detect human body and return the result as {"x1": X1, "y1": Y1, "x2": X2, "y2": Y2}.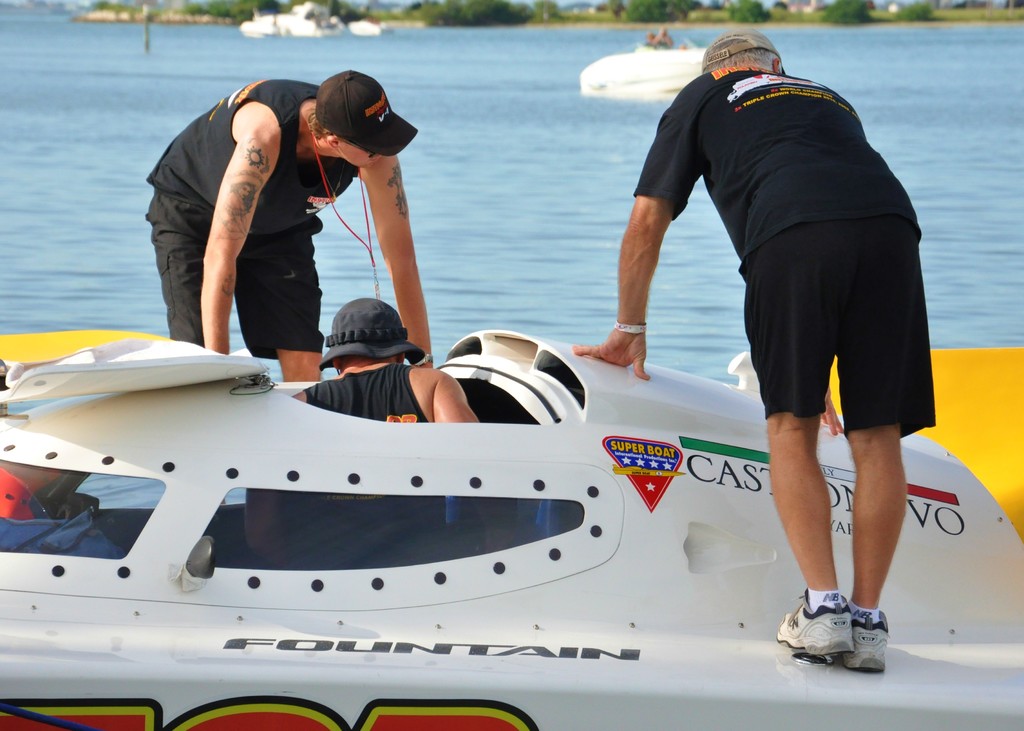
{"x1": 141, "y1": 67, "x2": 438, "y2": 360}.
